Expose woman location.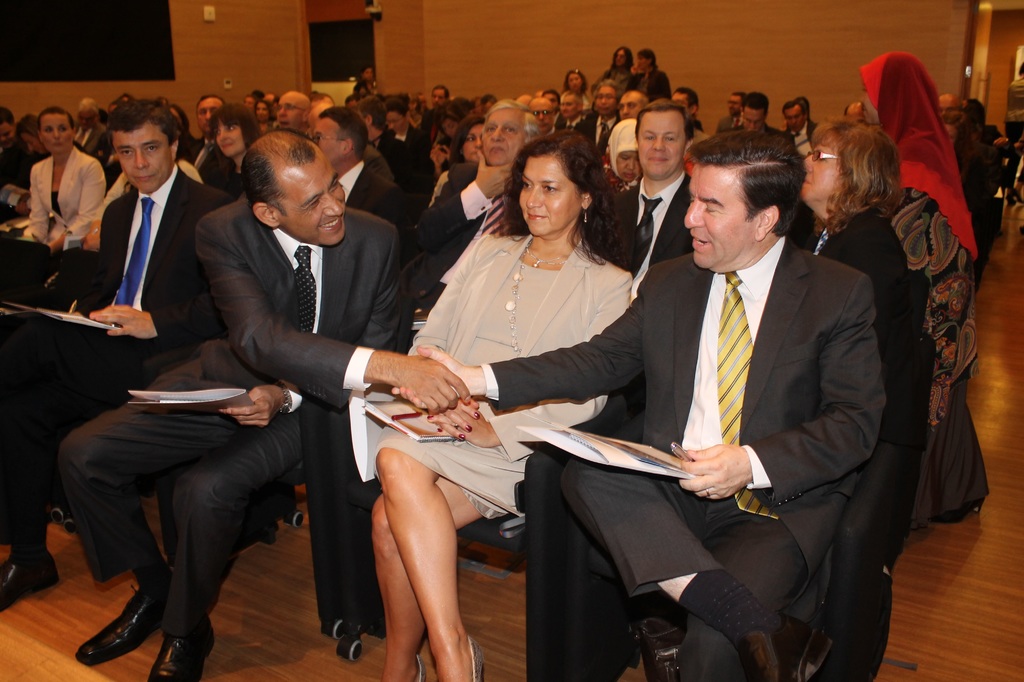
Exposed at (x1=794, y1=116, x2=934, y2=681).
